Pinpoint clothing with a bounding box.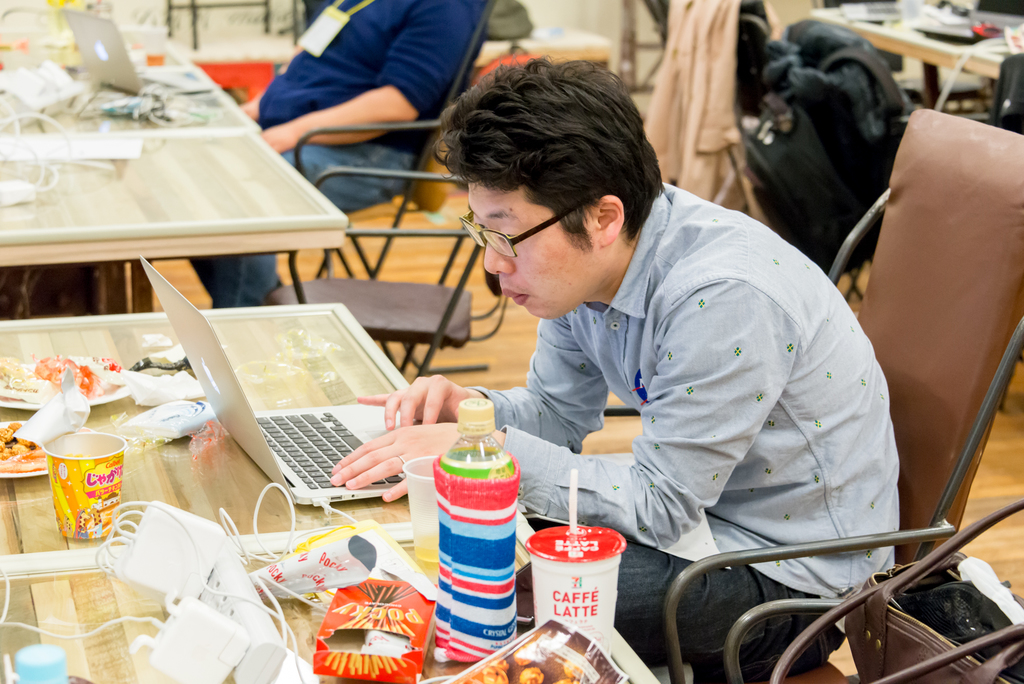
{"x1": 177, "y1": 0, "x2": 495, "y2": 321}.
